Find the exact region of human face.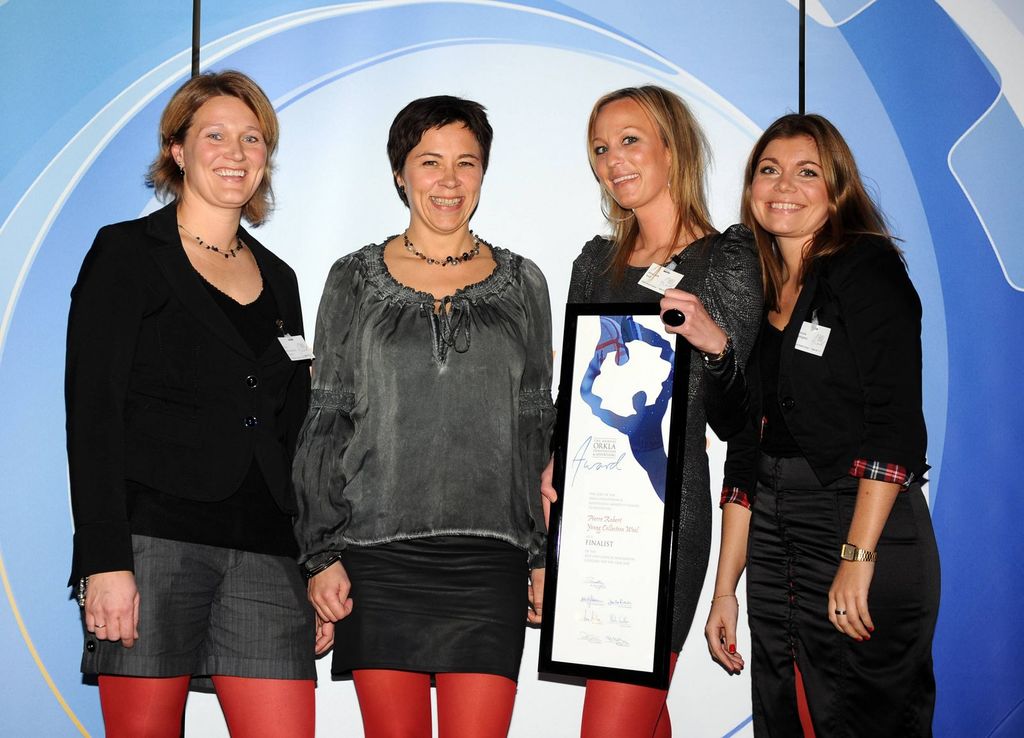
Exact region: box=[406, 120, 485, 235].
